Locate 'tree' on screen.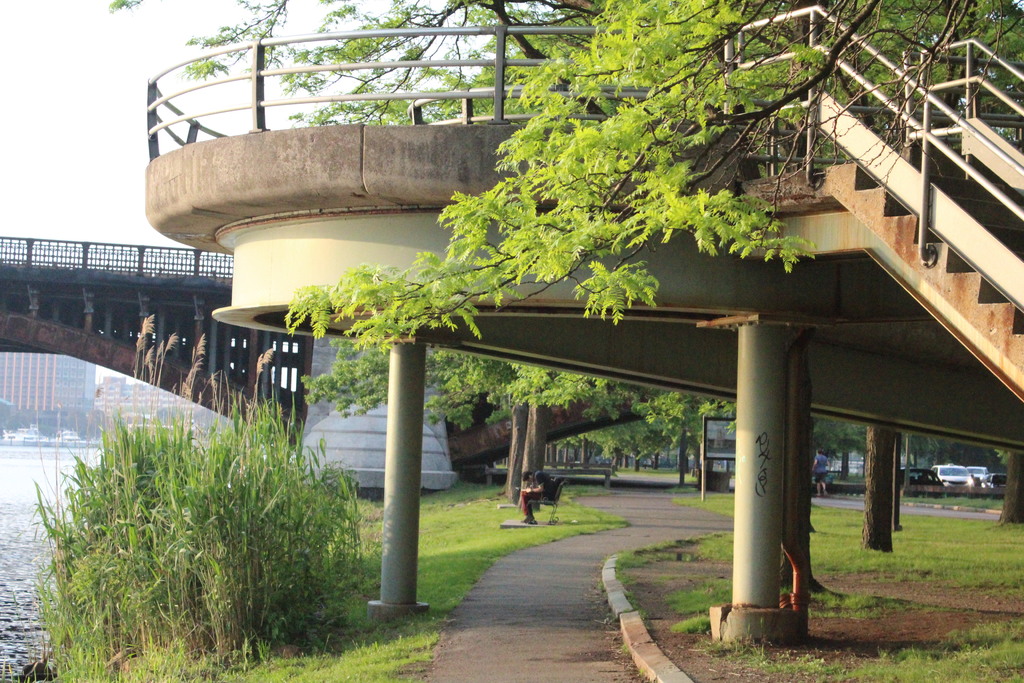
On screen at region(106, 0, 1023, 422).
